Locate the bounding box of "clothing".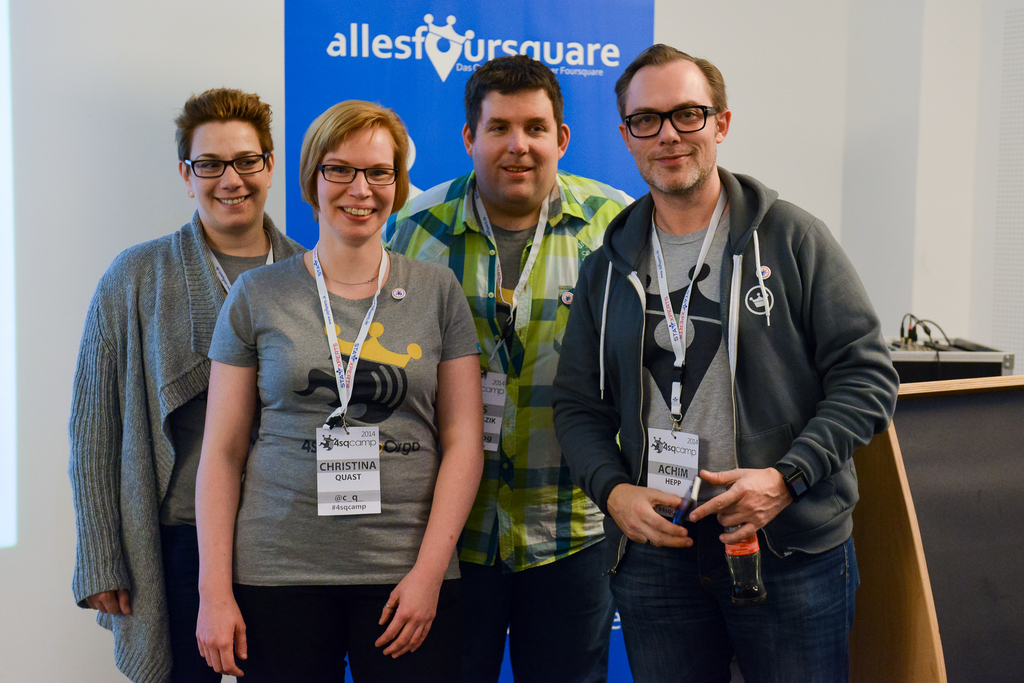
Bounding box: (206,240,486,682).
